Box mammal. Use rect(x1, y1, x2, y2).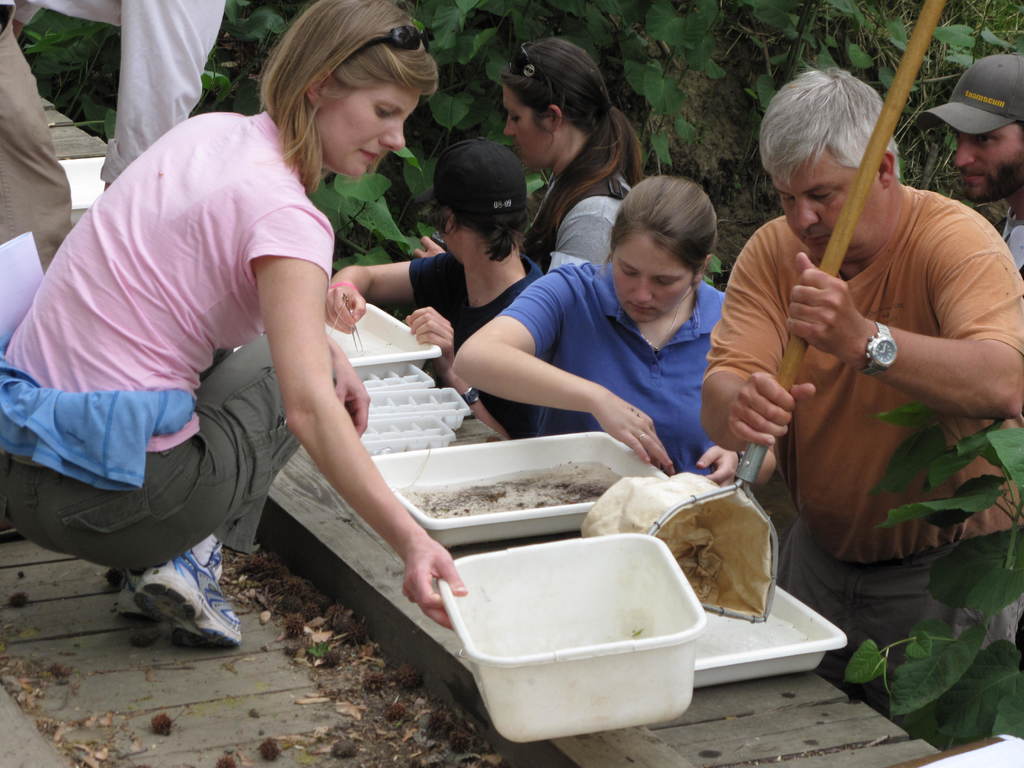
rect(451, 173, 778, 493).
